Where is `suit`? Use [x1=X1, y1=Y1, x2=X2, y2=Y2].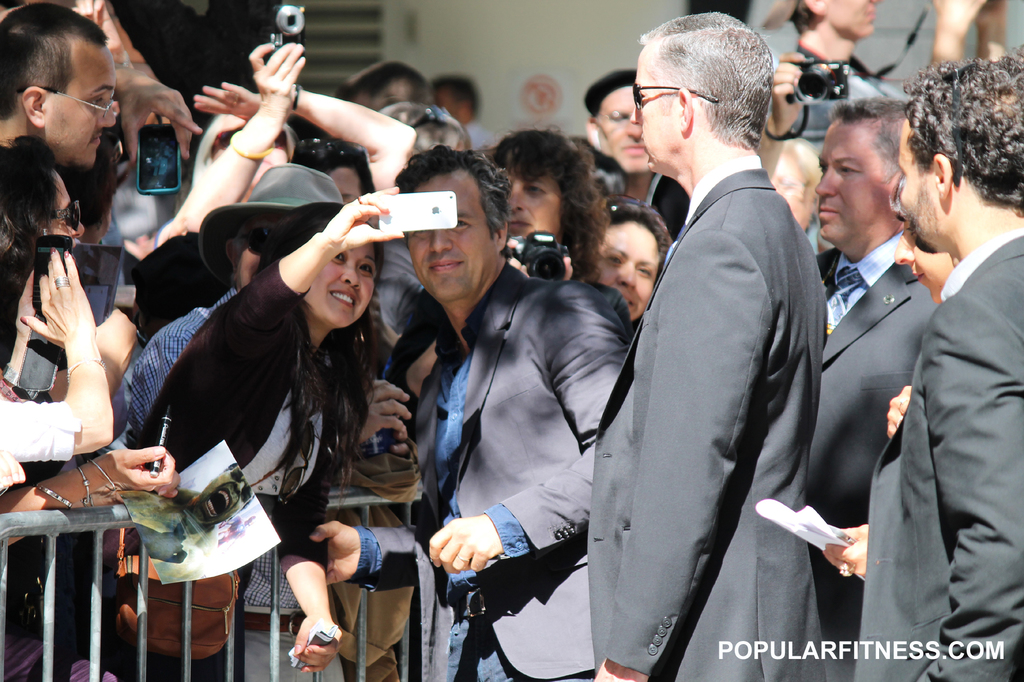
[x1=353, y1=260, x2=635, y2=681].
